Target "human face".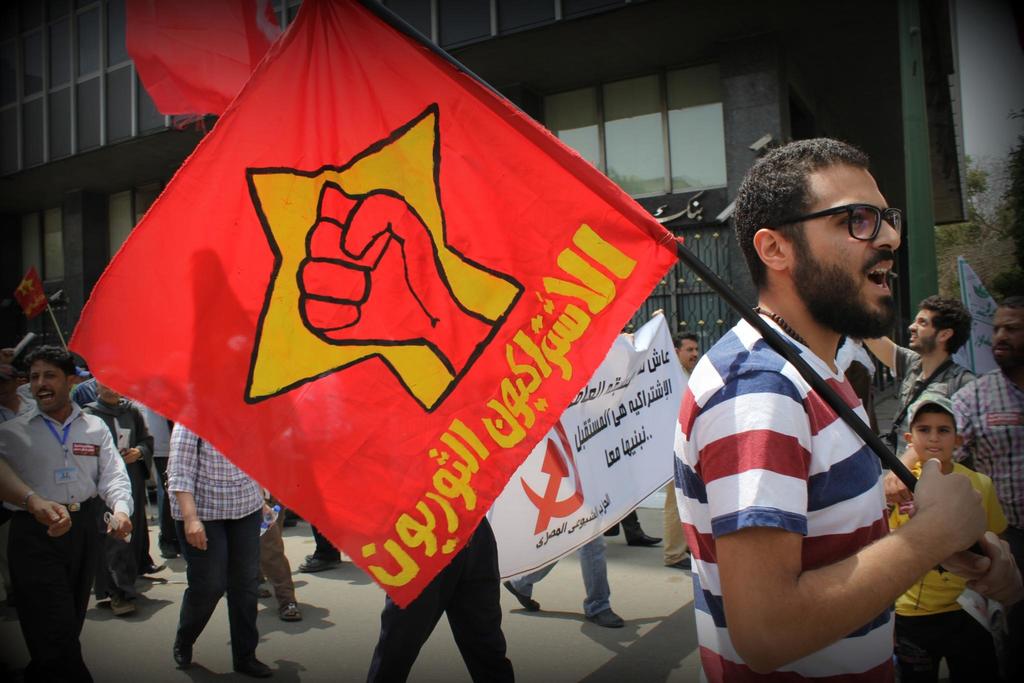
Target region: (x1=908, y1=308, x2=939, y2=350).
